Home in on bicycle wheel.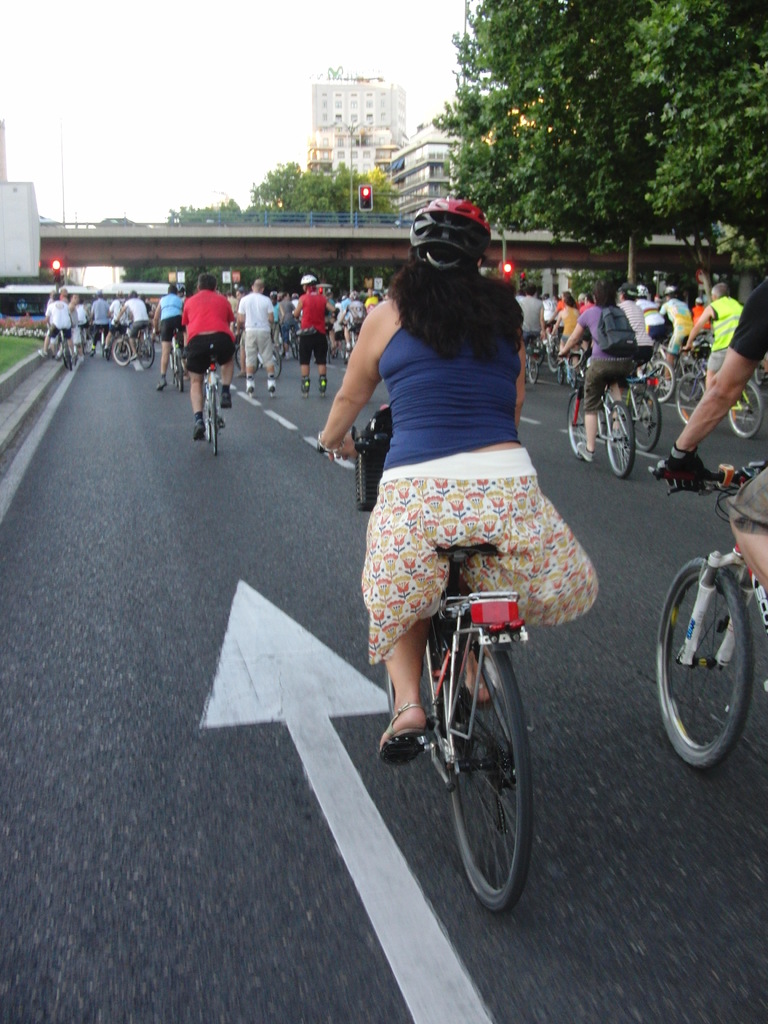
Homed in at <box>675,379,700,420</box>.
